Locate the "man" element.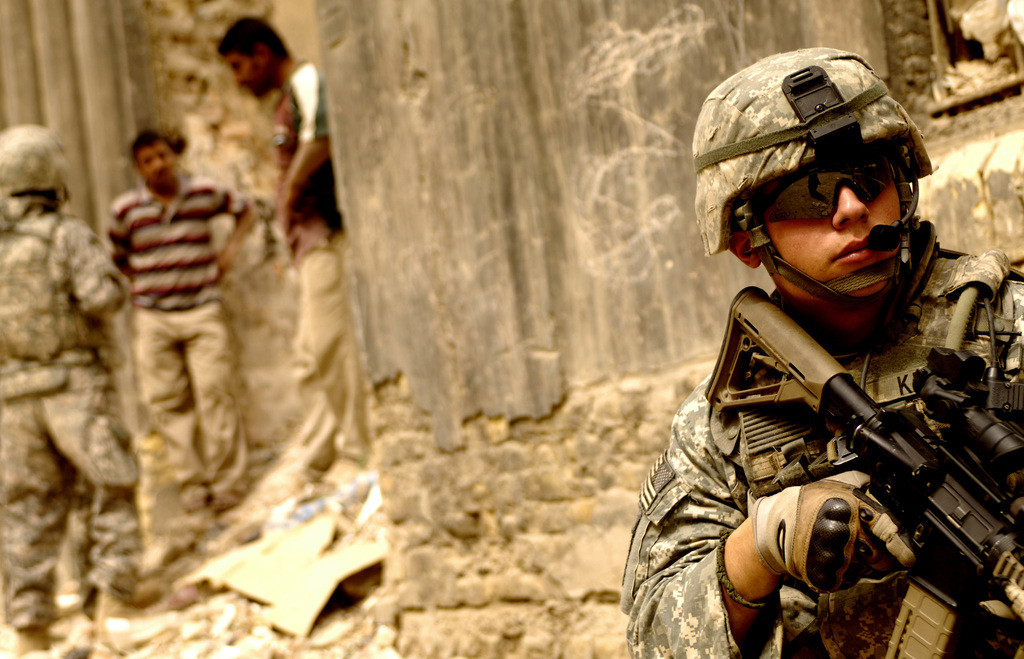
Element bbox: bbox(0, 115, 148, 658).
